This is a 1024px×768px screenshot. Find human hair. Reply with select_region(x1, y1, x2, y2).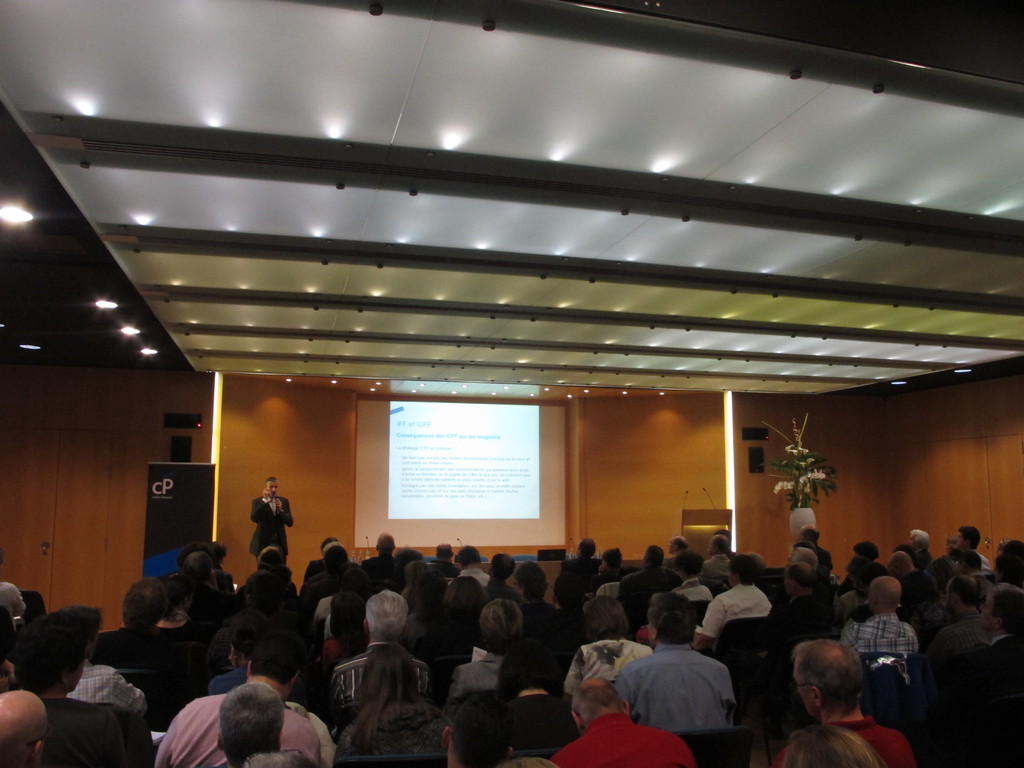
select_region(993, 537, 1023, 582).
